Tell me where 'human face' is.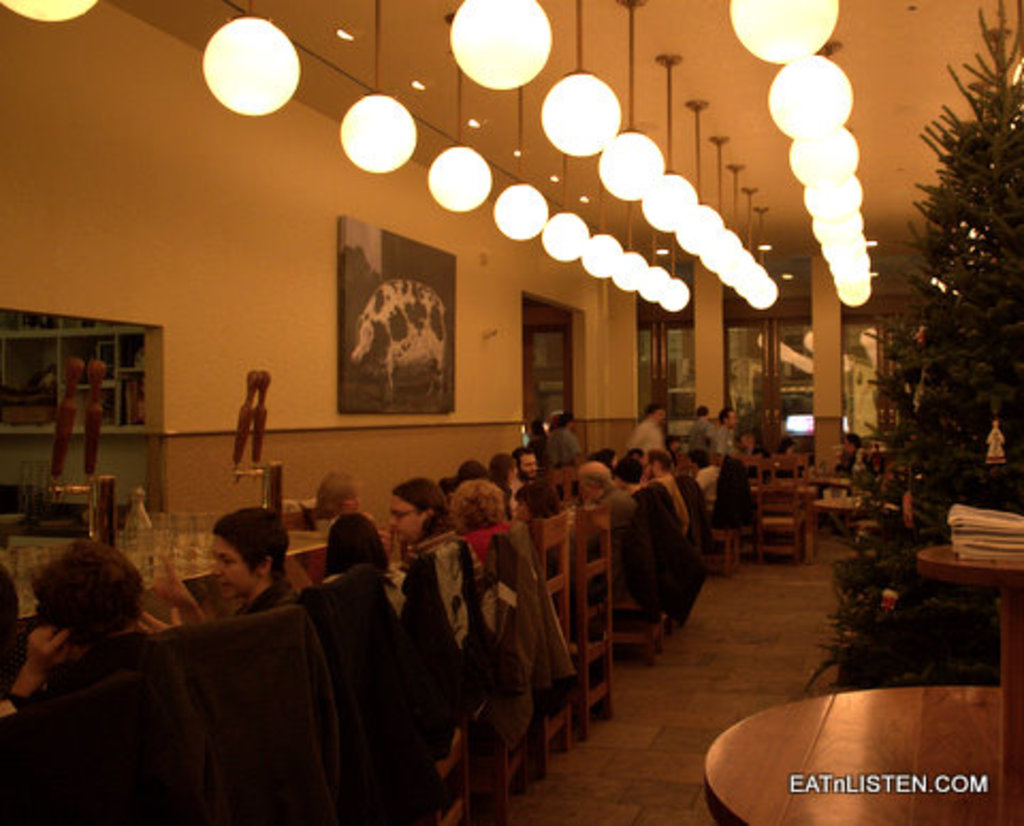
'human face' is at 521 457 535 478.
